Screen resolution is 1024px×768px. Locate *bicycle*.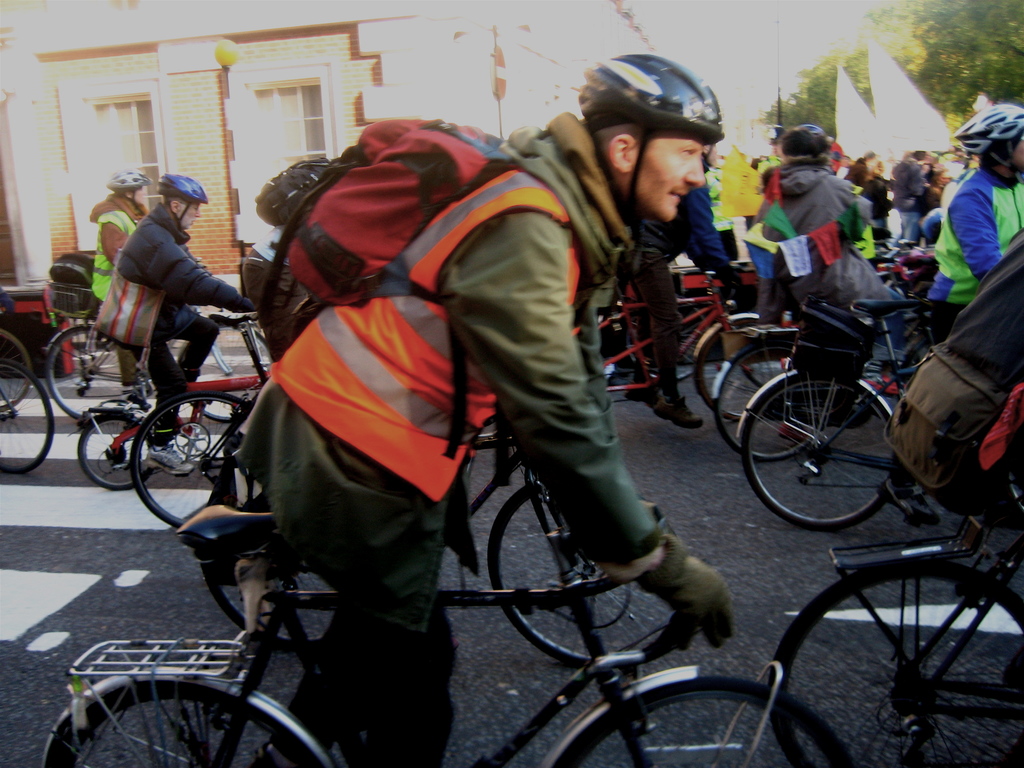
l=564, t=267, r=793, b=426.
